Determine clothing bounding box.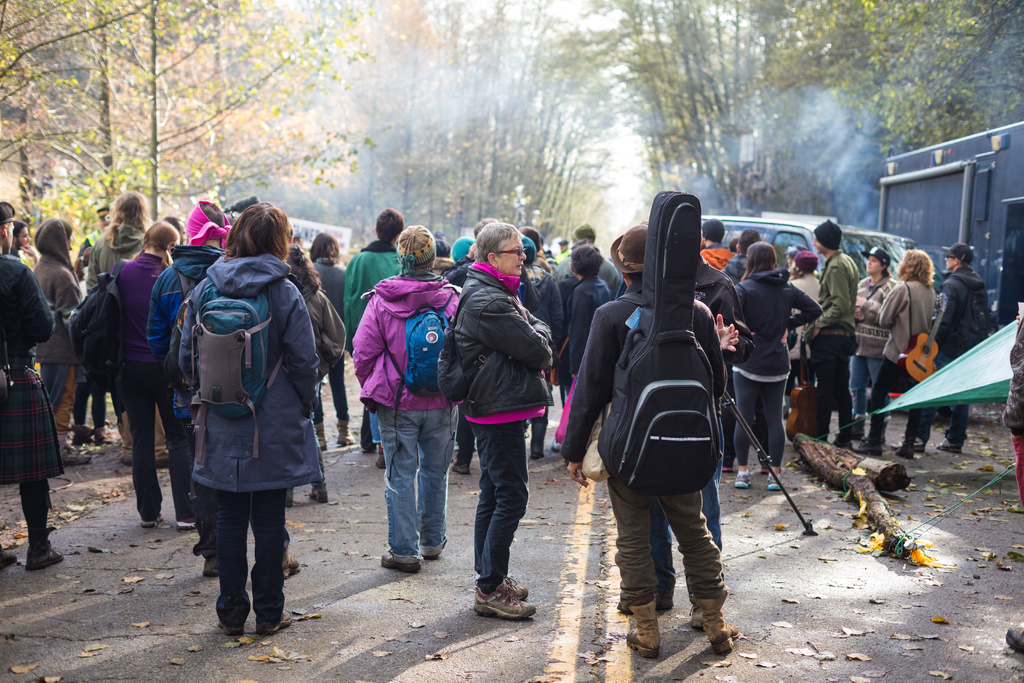
Determined: [561, 222, 727, 611].
